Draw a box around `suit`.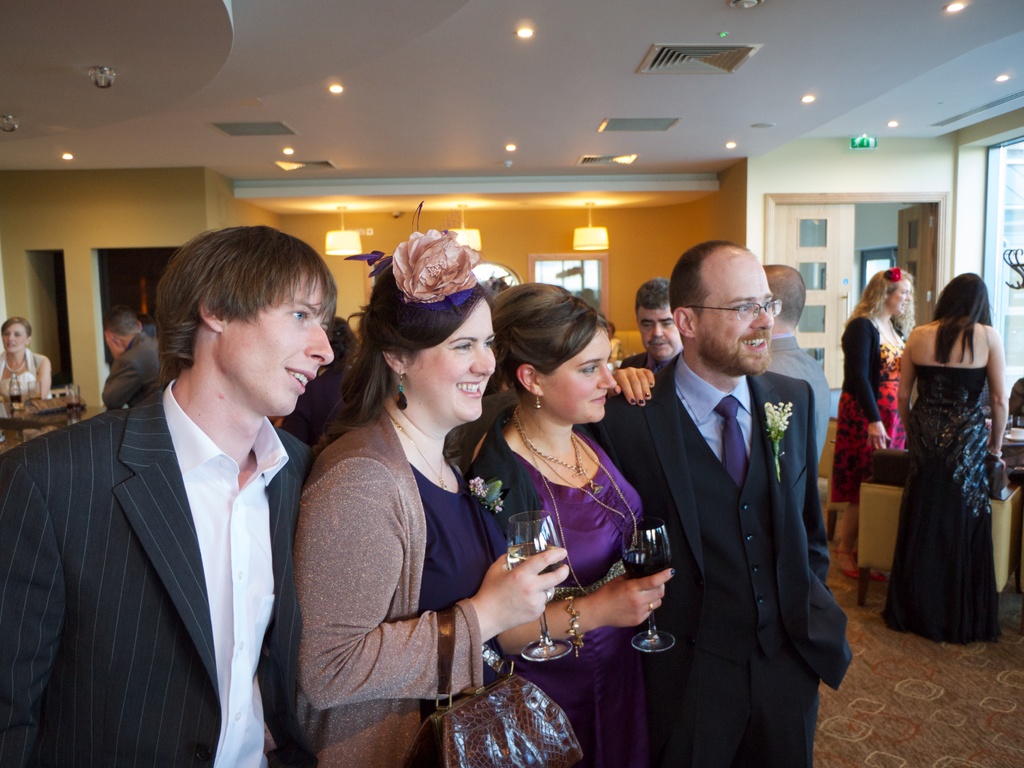
box=[0, 372, 305, 767].
